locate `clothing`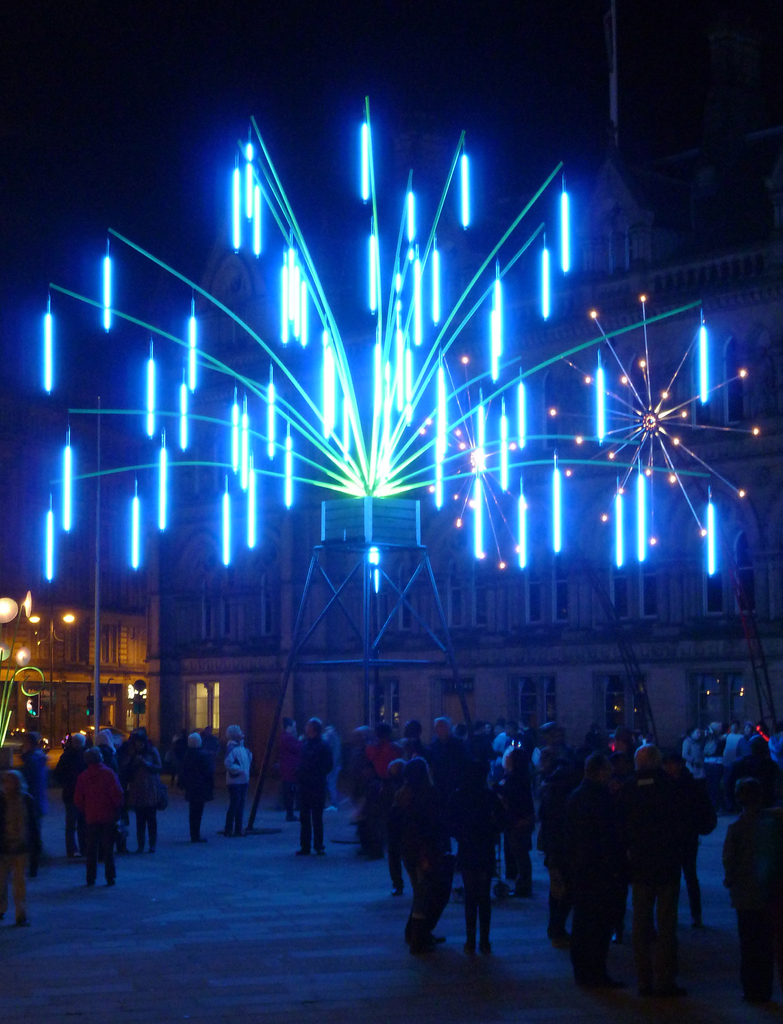
box=[329, 727, 344, 804]
